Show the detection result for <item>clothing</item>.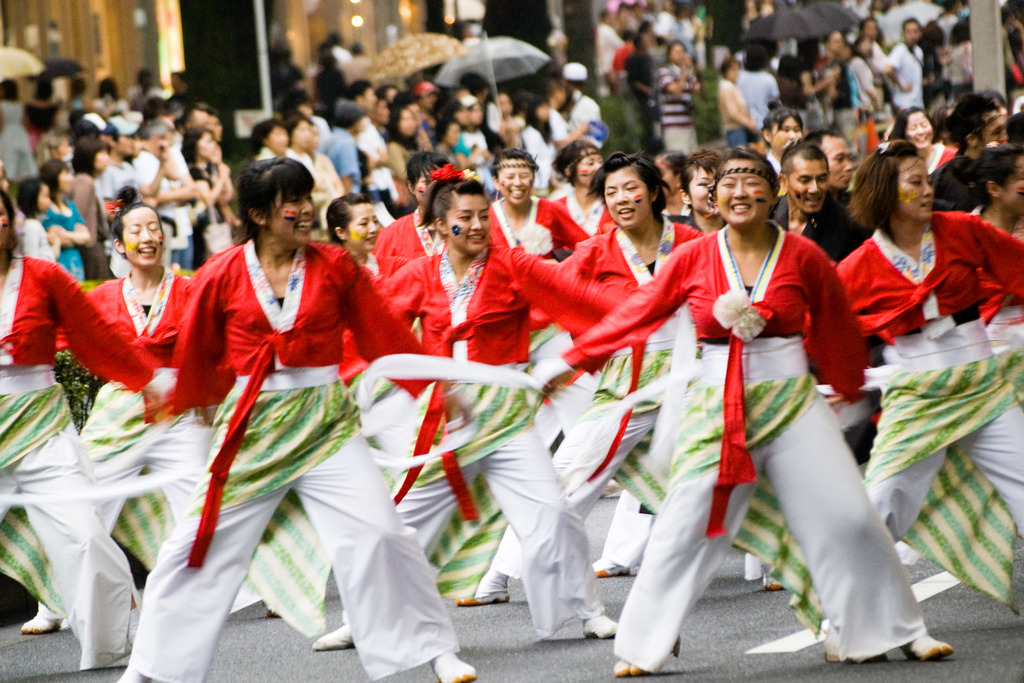
<region>359, 120, 399, 195</region>.
